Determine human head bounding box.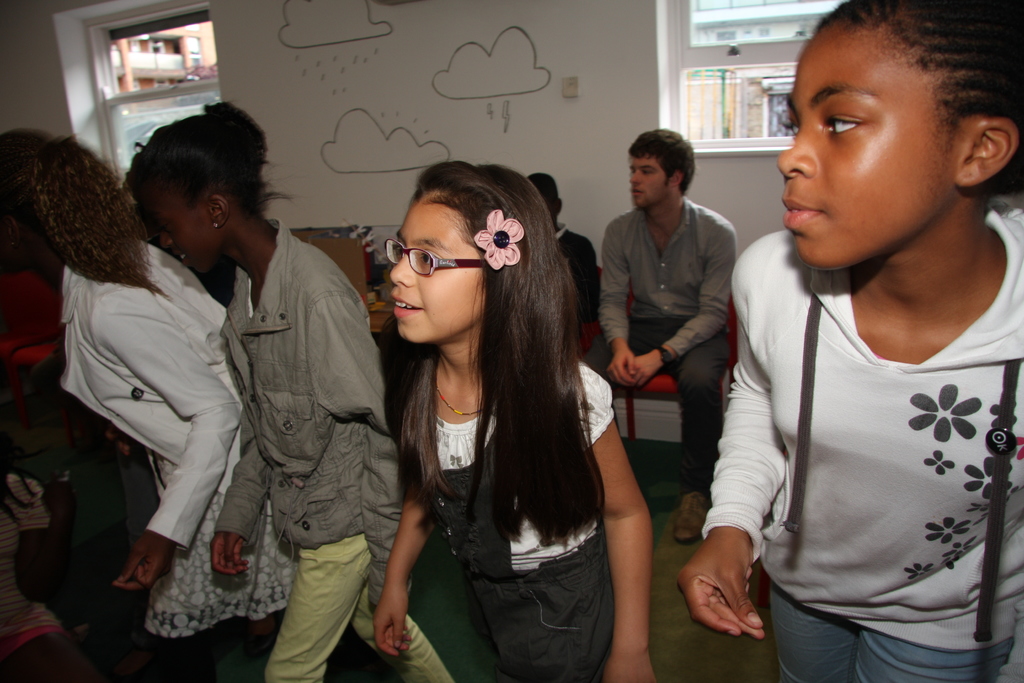
Determined: detection(0, 126, 59, 279).
